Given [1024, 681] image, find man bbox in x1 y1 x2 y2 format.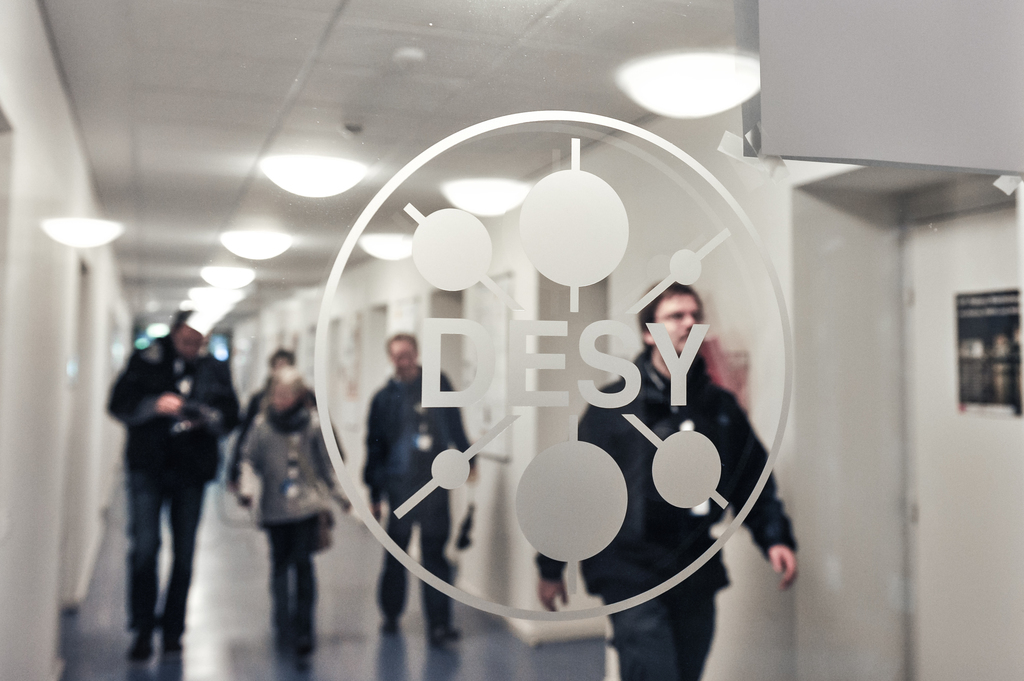
104 292 232 655.
